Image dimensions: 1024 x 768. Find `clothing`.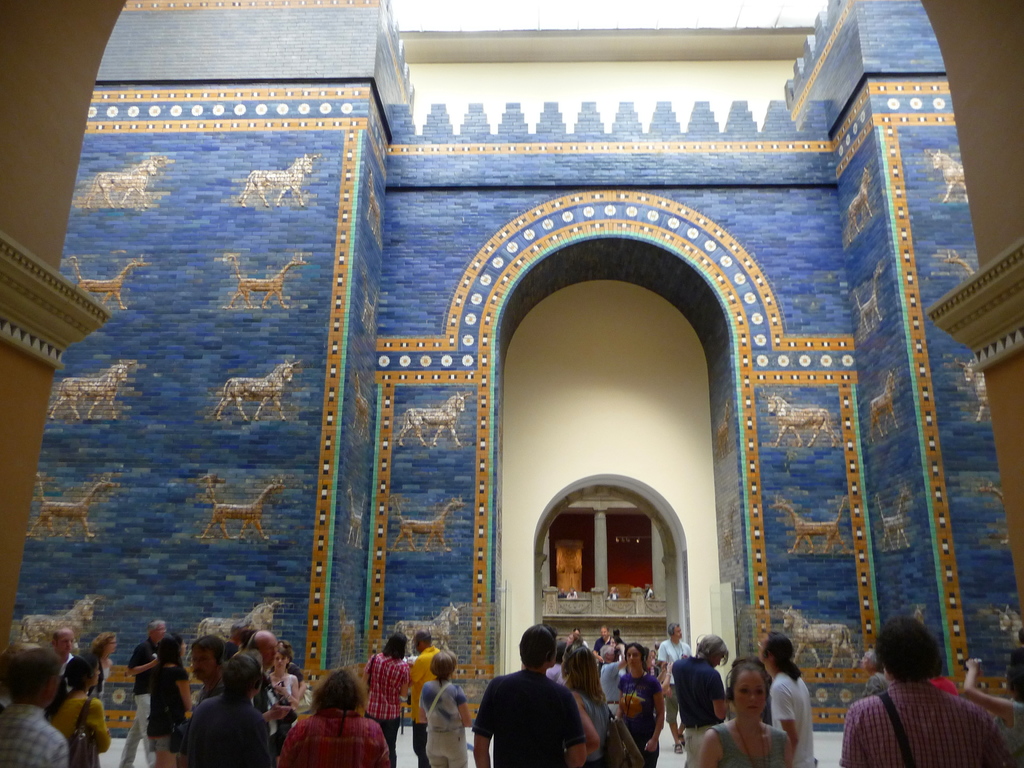
<region>268, 672, 301, 724</region>.
